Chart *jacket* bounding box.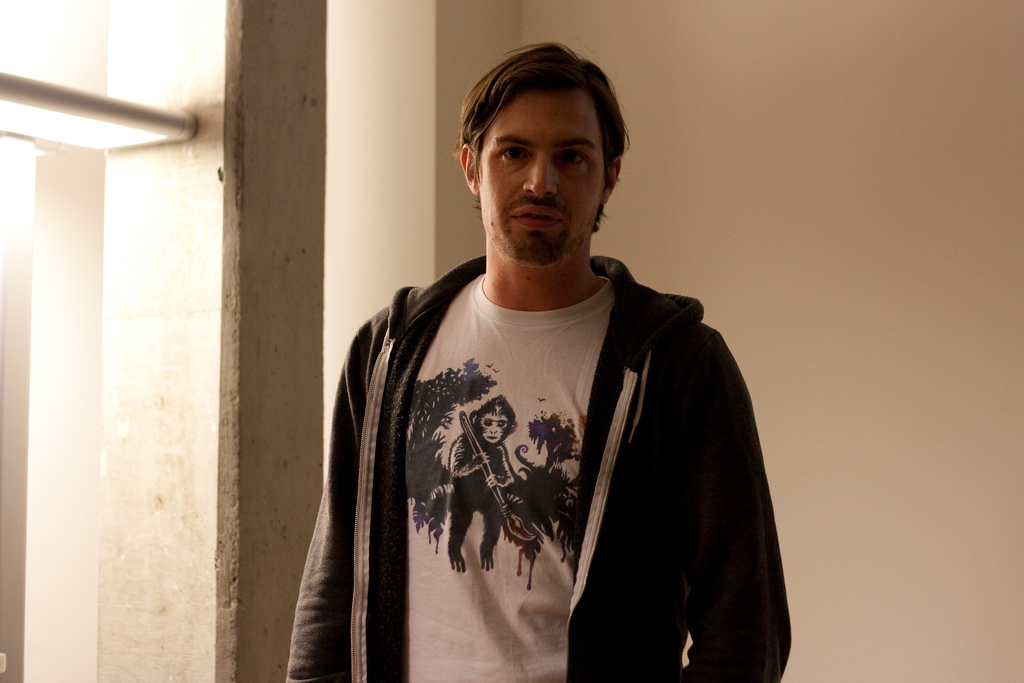
Charted: box=[271, 313, 736, 670].
